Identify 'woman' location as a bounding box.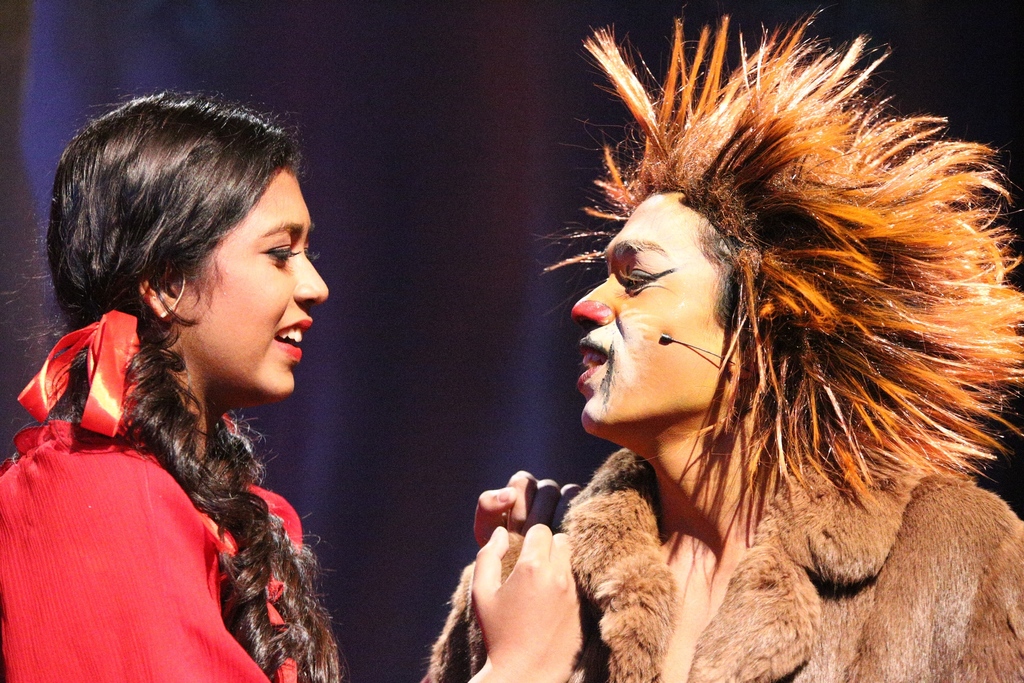
13/76/394/680.
